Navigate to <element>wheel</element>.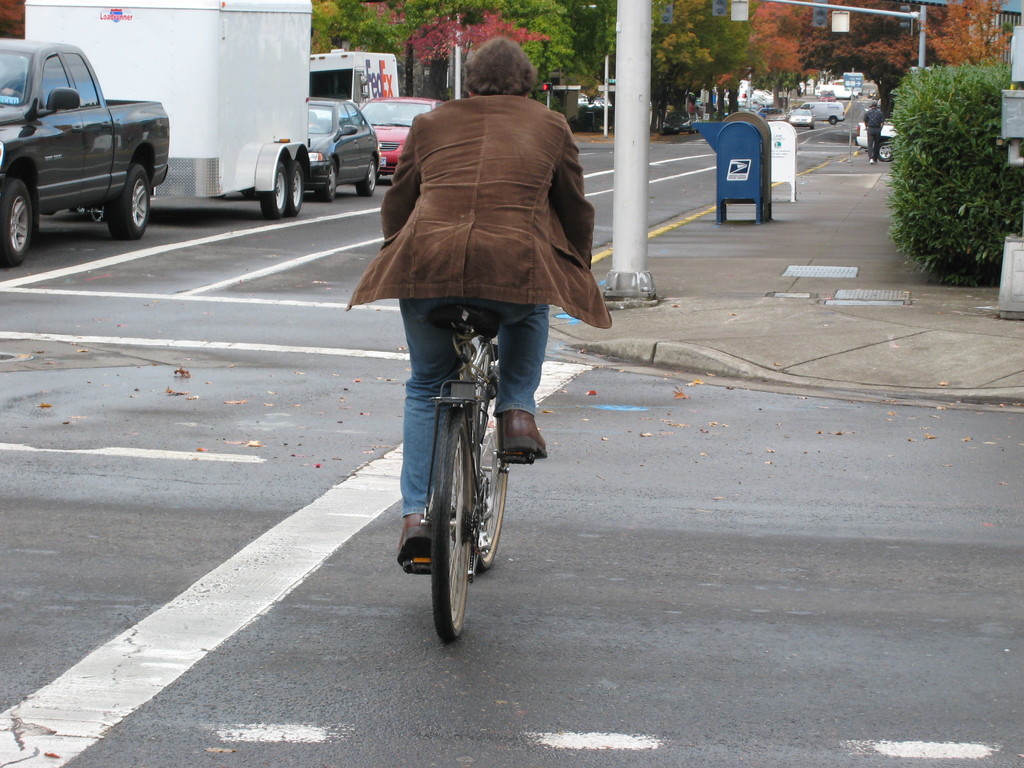
Navigation target: {"left": 475, "top": 373, "right": 506, "bottom": 569}.
